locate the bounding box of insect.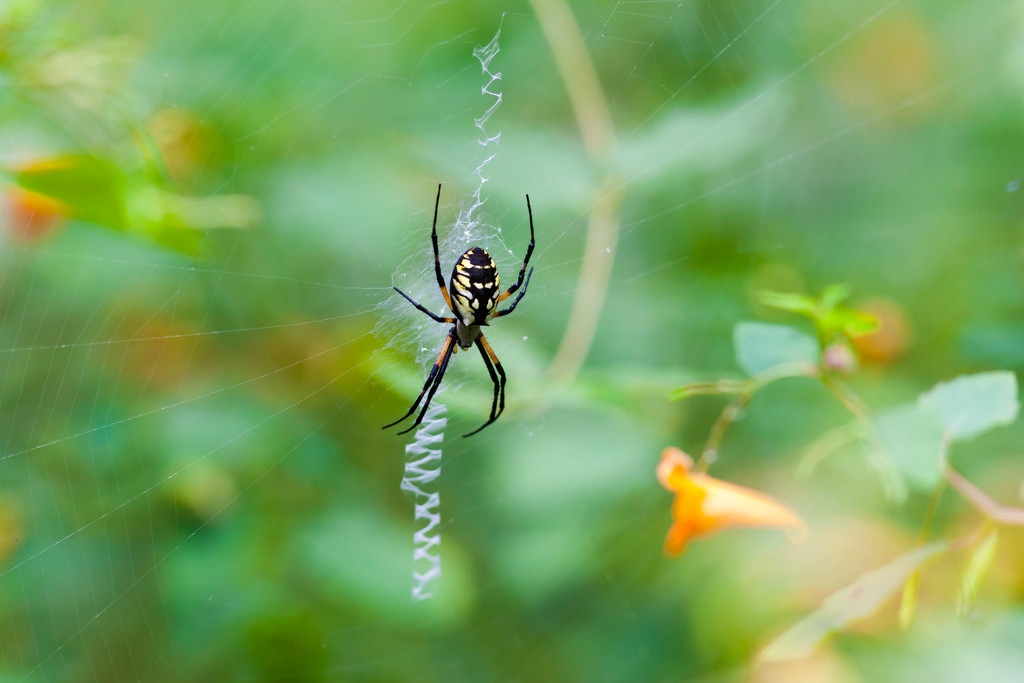
Bounding box: <region>378, 183, 538, 441</region>.
